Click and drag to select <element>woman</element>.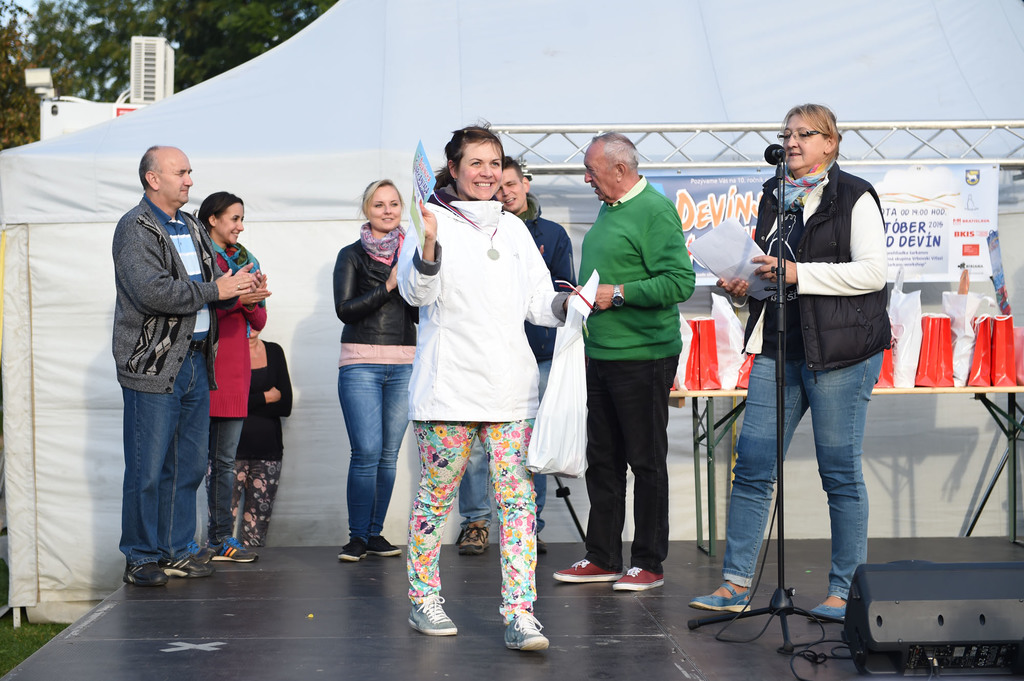
Selection: left=331, top=173, right=424, bottom=562.
